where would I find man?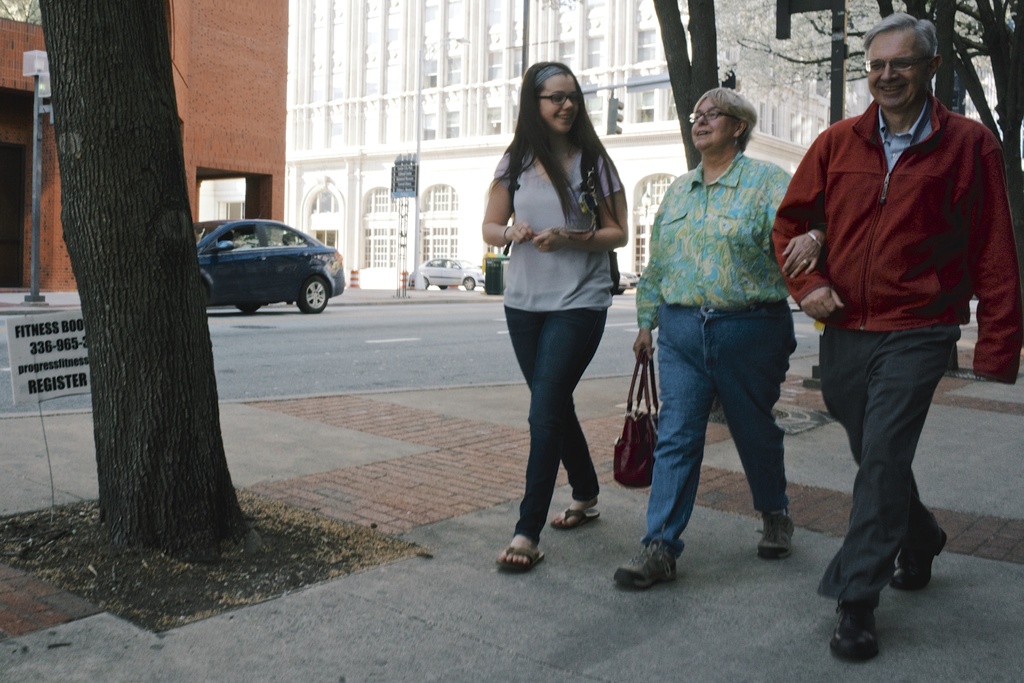
At l=788, t=20, r=996, b=635.
